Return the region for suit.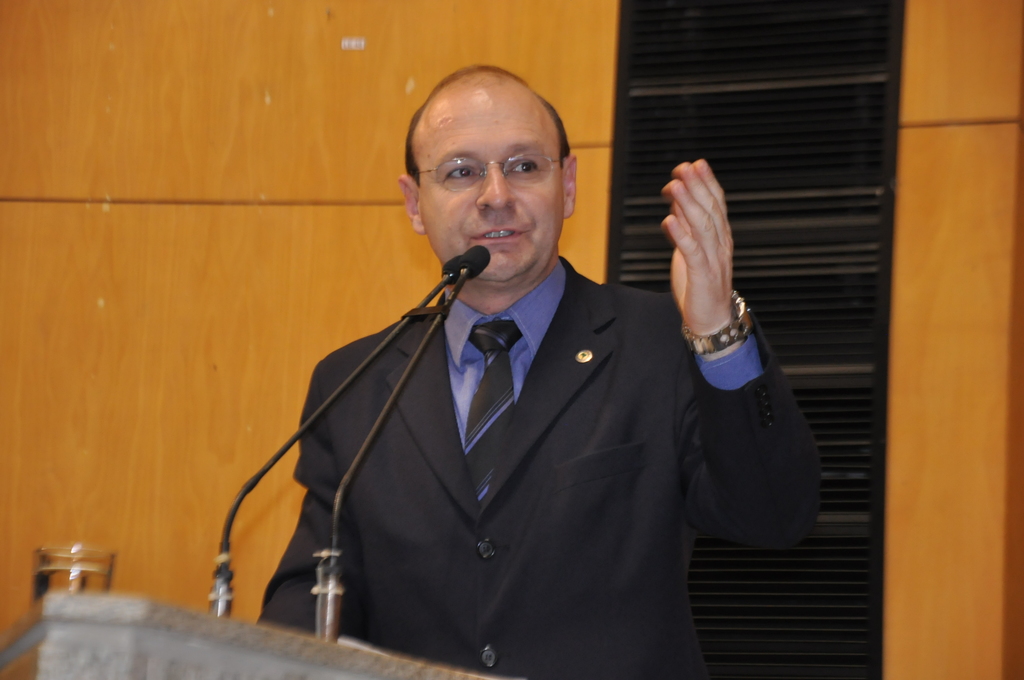
[left=218, top=193, right=700, bottom=654].
